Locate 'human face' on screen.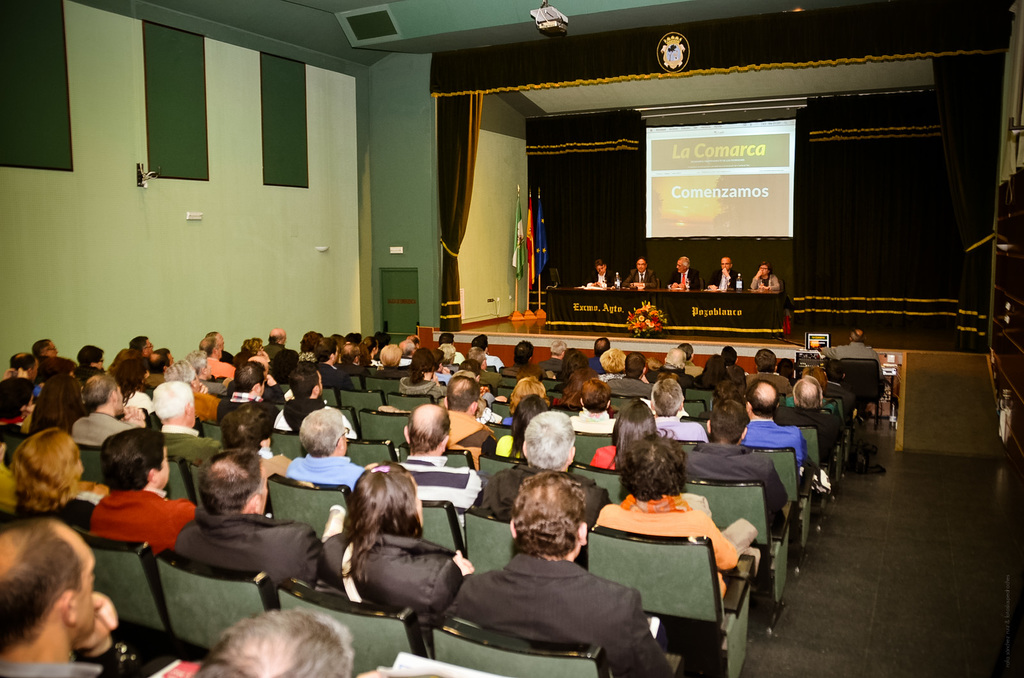
On screen at [636,258,647,272].
